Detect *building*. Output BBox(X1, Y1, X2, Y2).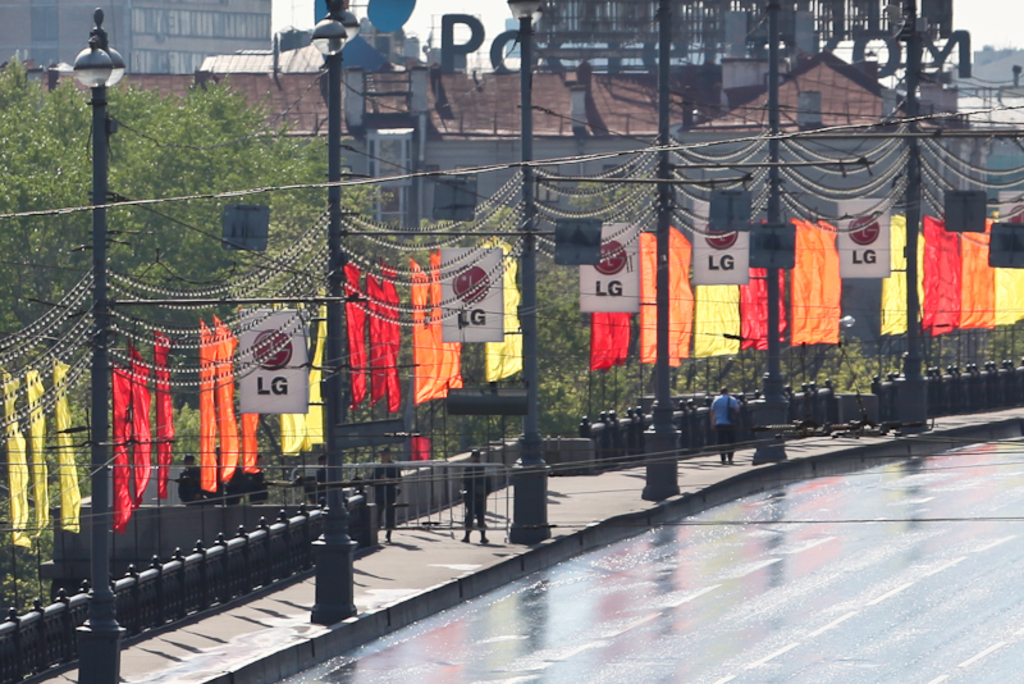
BBox(0, 0, 273, 72).
